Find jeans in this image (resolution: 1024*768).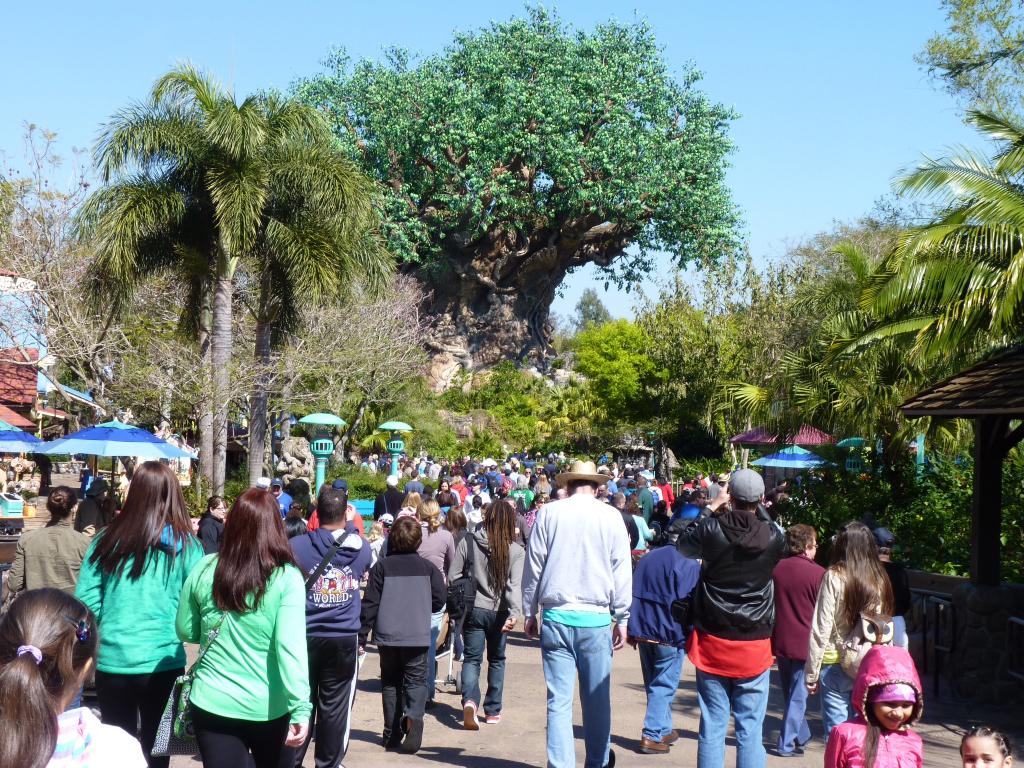
x1=463 y1=606 x2=507 y2=714.
